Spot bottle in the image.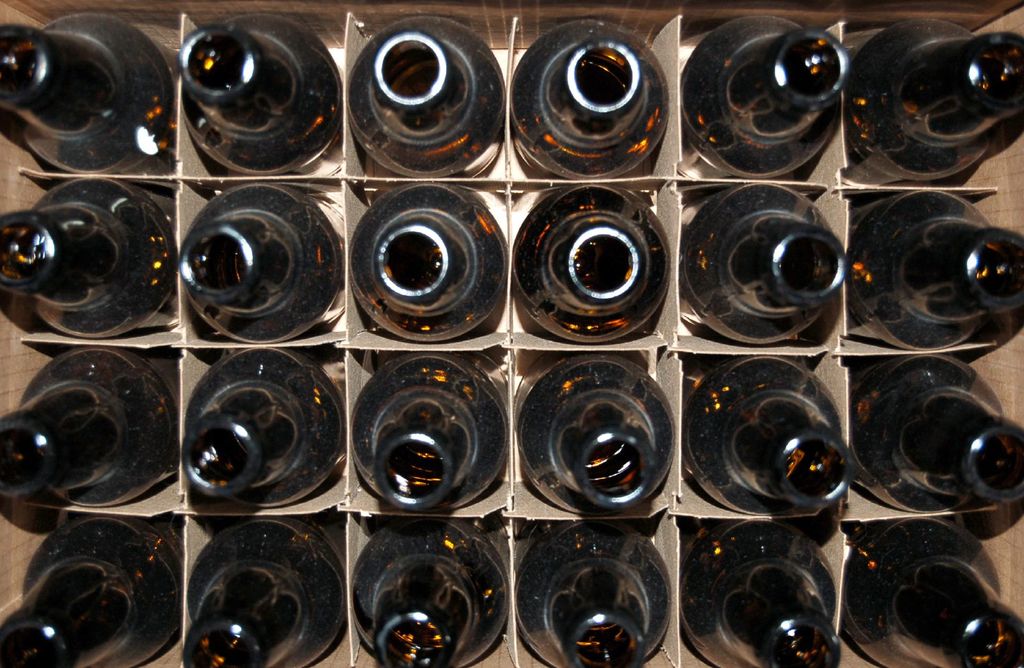
bottle found at detection(346, 348, 508, 516).
